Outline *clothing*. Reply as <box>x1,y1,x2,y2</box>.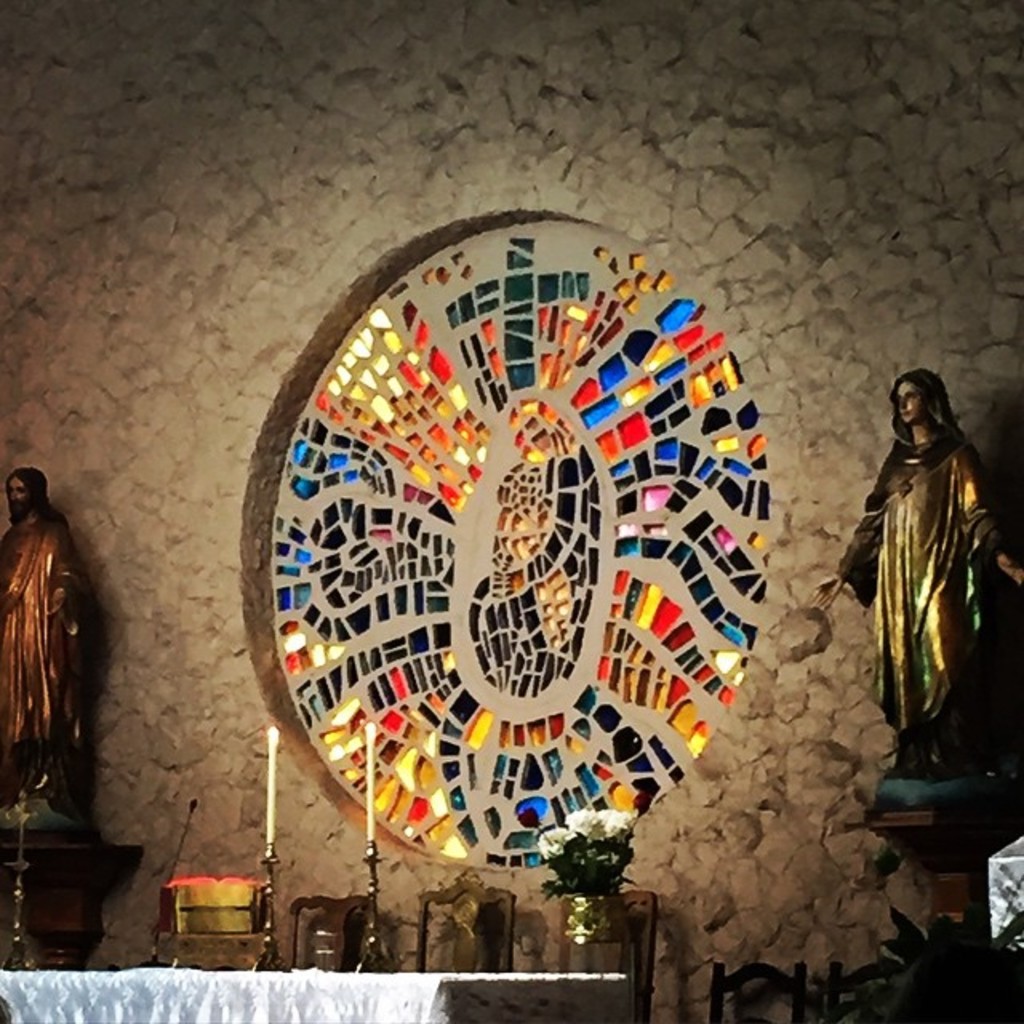
<box>0,517,94,786</box>.
